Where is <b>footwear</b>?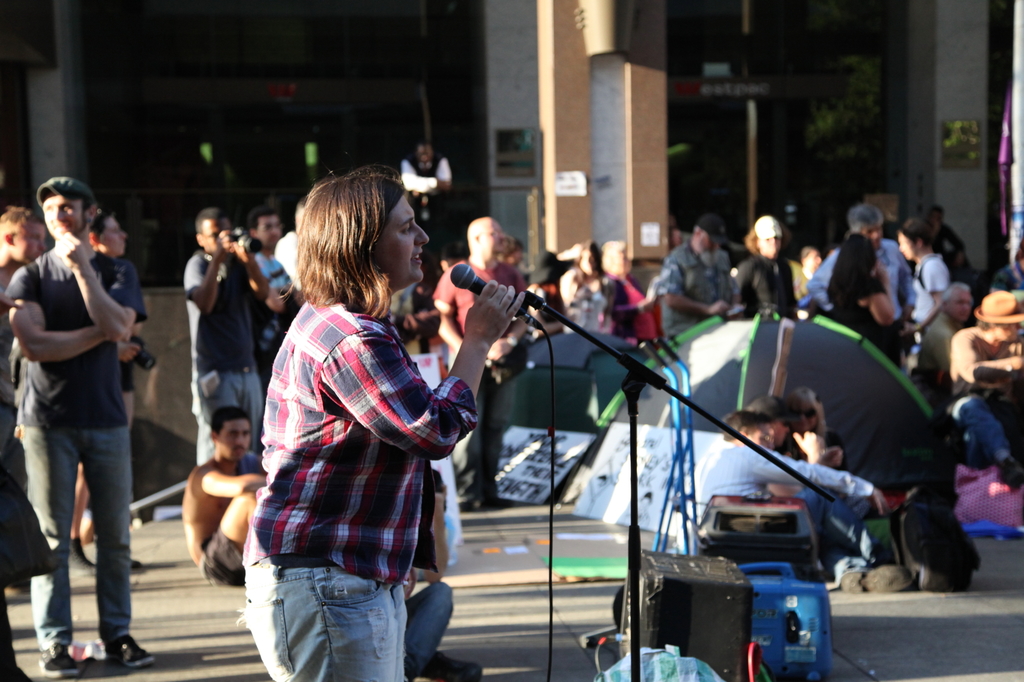
x1=130, y1=556, x2=145, y2=575.
